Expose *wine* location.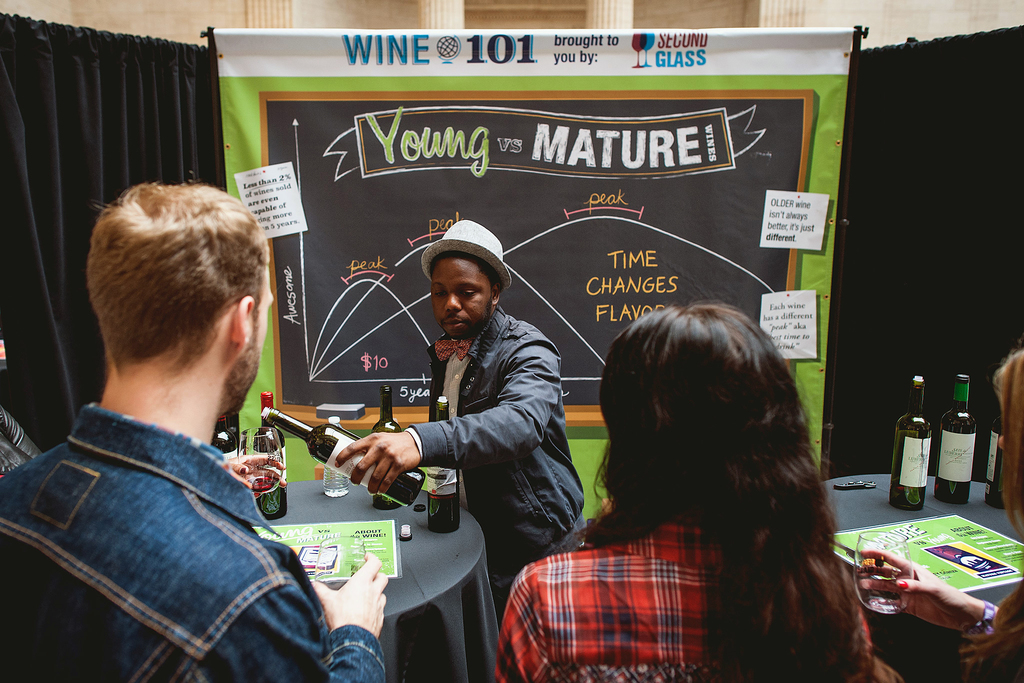
Exposed at (888, 382, 926, 517).
